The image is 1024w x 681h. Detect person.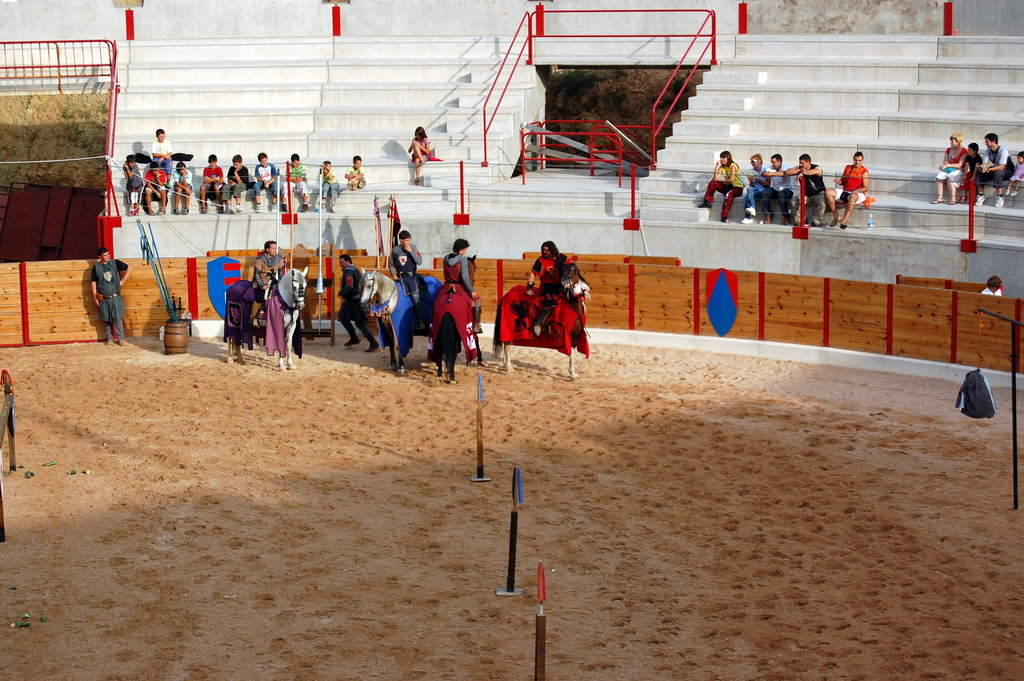
Detection: box(144, 163, 170, 211).
